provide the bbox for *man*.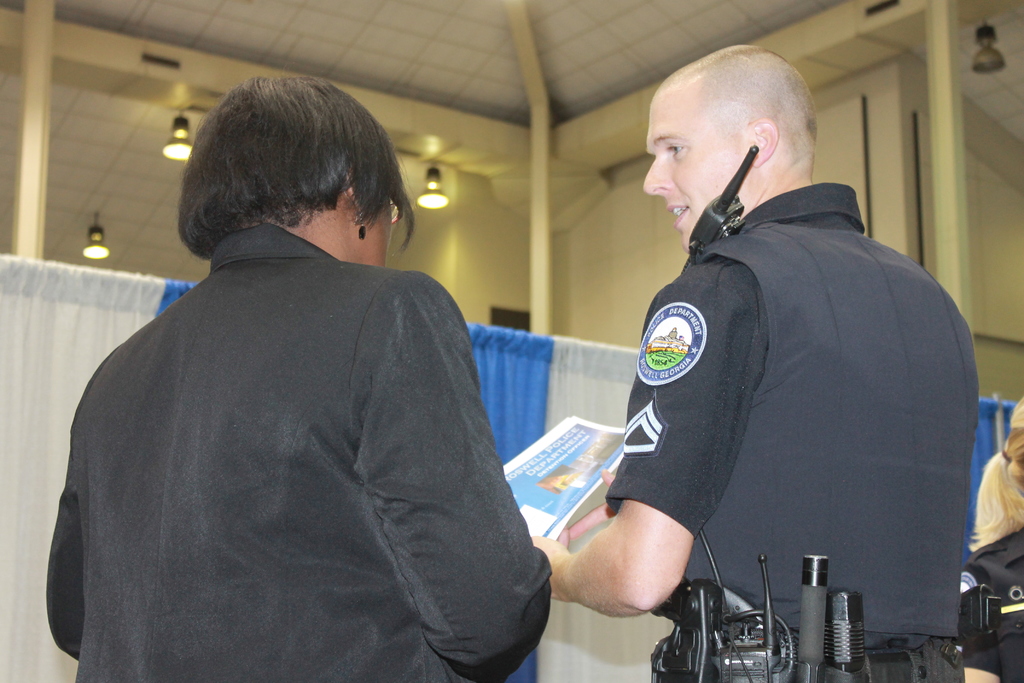
15:108:563:682.
